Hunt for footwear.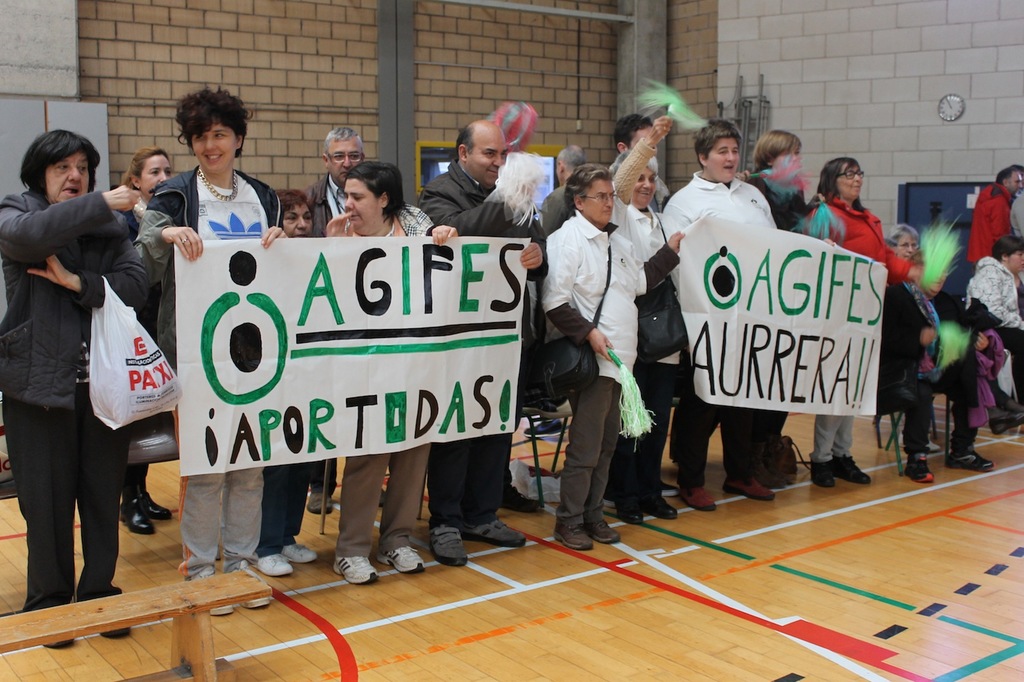
Hunted down at locate(118, 495, 156, 538).
